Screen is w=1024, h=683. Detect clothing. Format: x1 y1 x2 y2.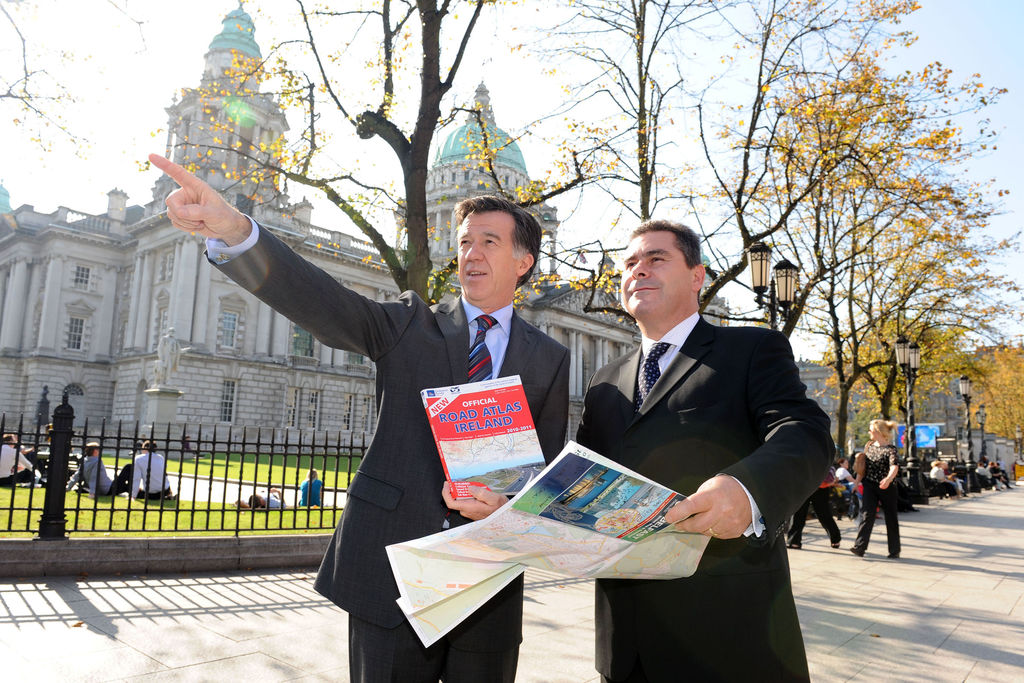
853 450 906 559.
